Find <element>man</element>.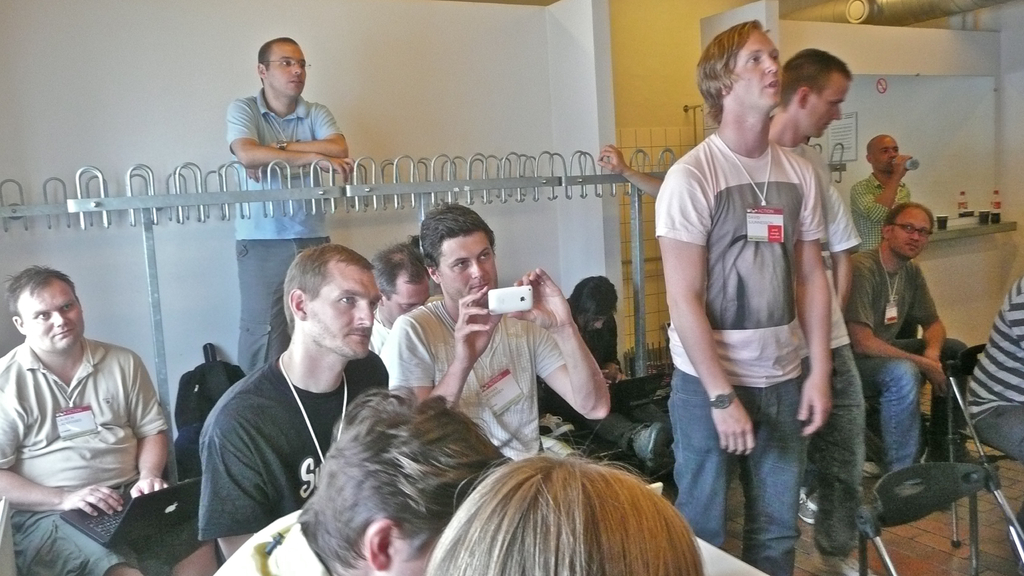
bbox(367, 236, 430, 353).
